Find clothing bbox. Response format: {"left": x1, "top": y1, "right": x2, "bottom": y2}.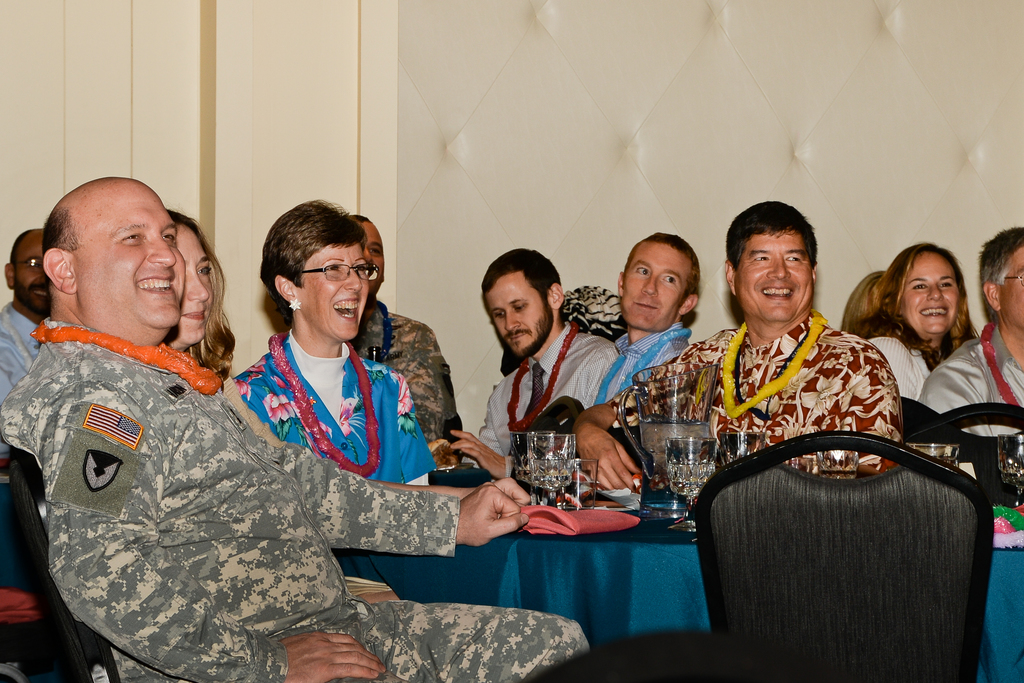
{"left": 588, "top": 324, "right": 694, "bottom": 414}.
